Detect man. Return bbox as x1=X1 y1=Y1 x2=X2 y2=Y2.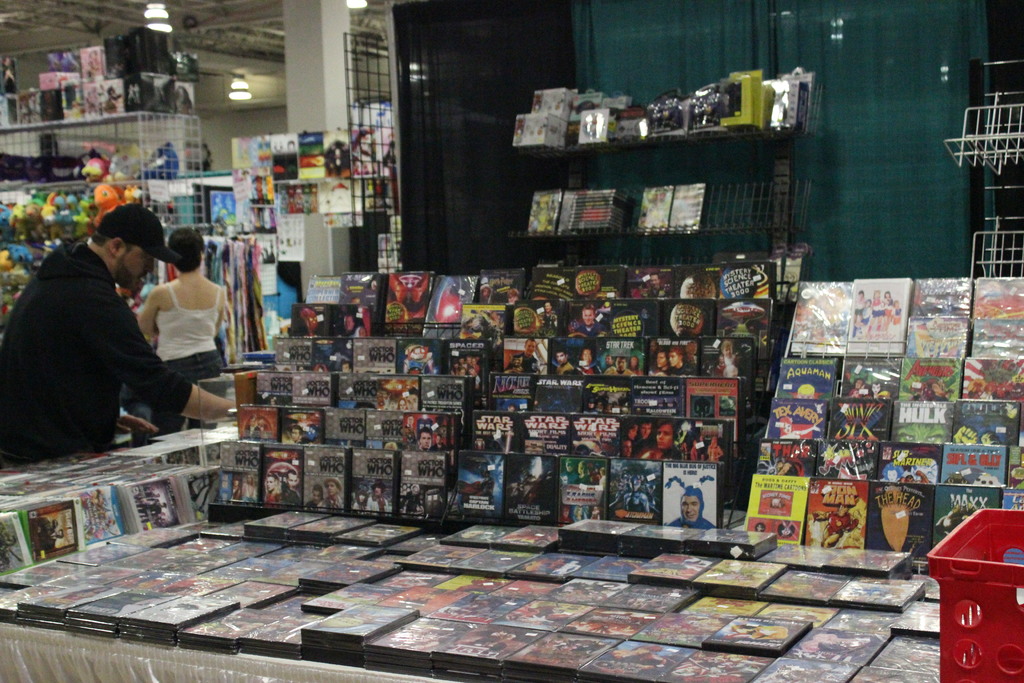
x1=639 y1=419 x2=652 y2=444.
